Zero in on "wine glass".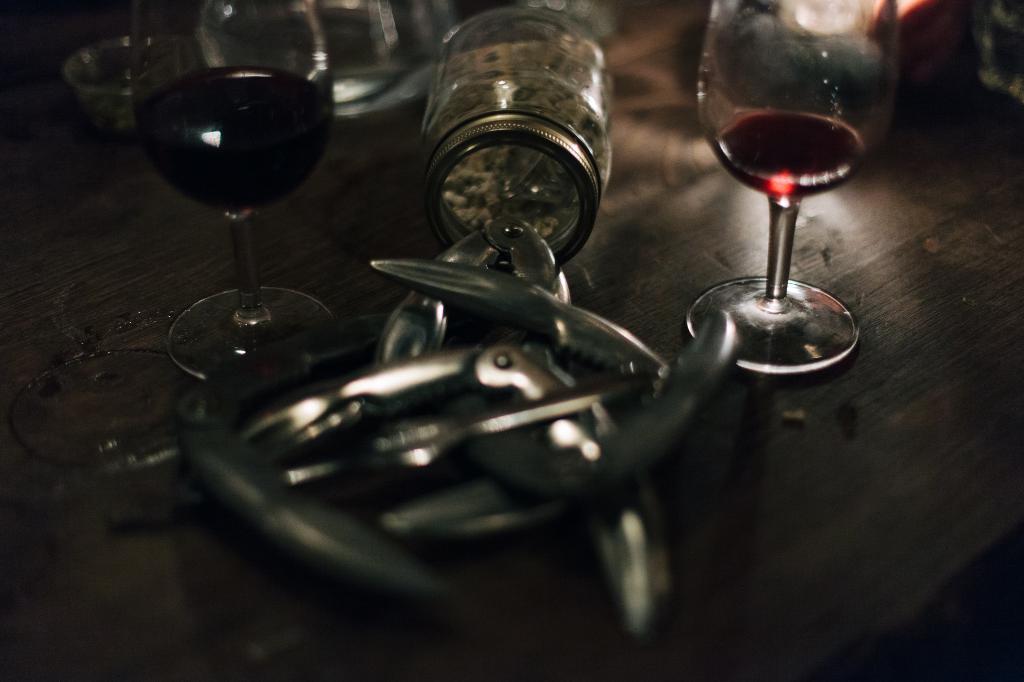
Zeroed in: {"x1": 134, "y1": 0, "x2": 337, "y2": 384}.
